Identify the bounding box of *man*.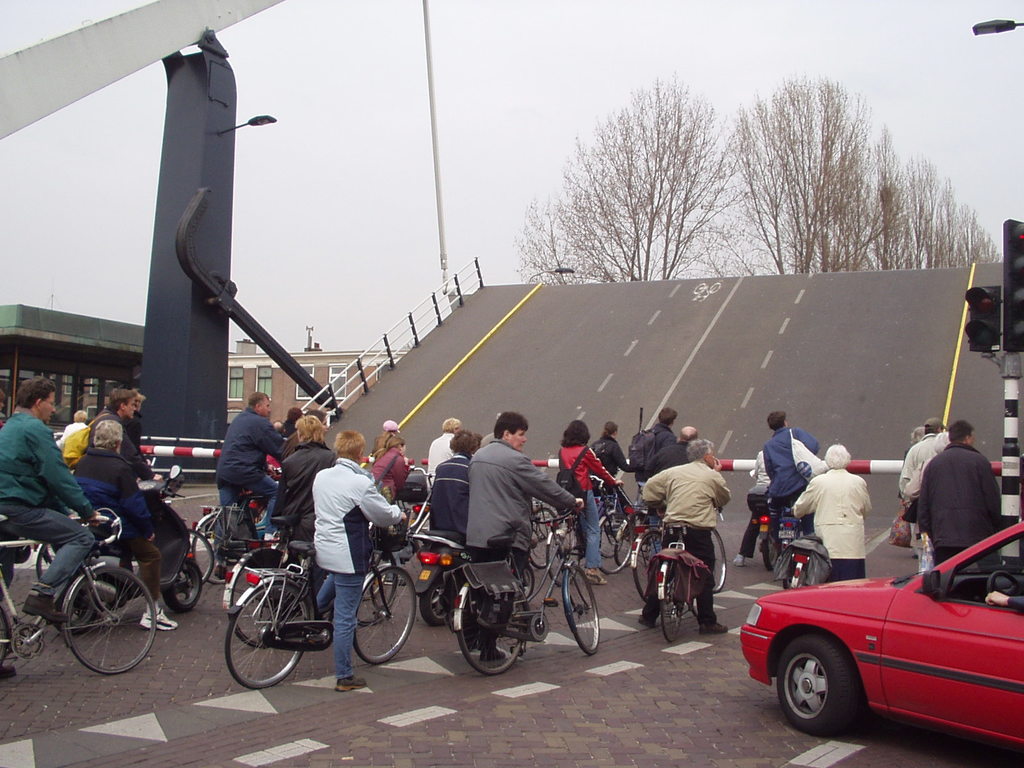
crop(641, 406, 677, 486).
